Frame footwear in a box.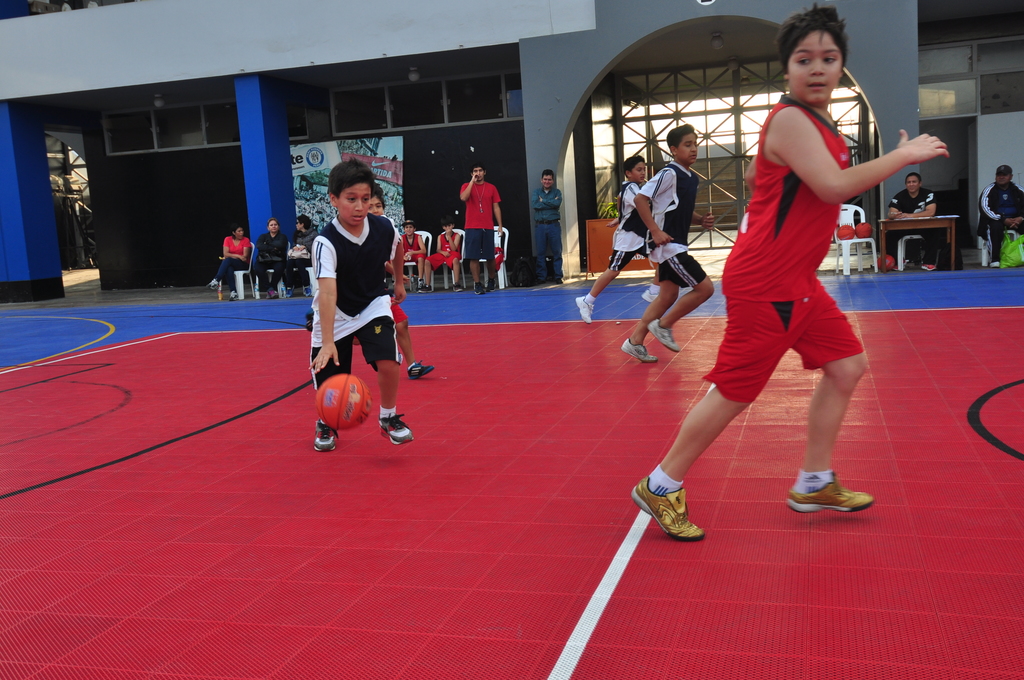
805,464,883,524.
